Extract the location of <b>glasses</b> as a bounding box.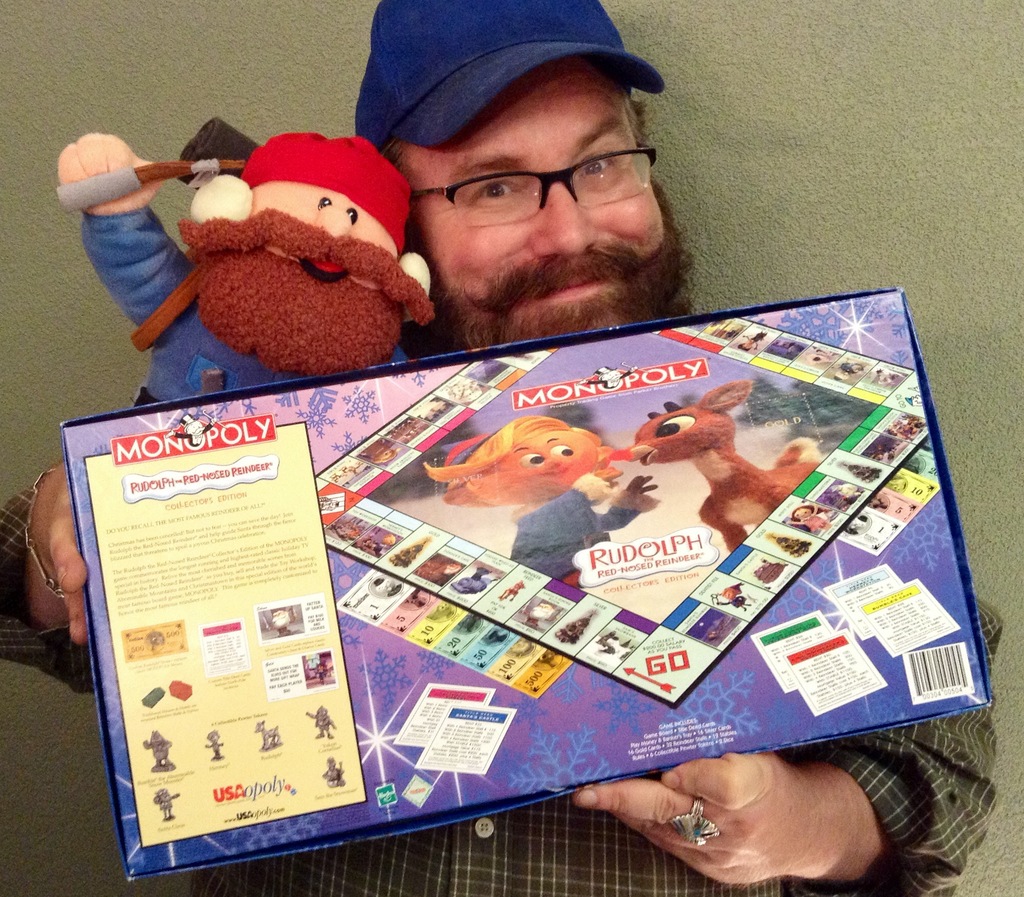
{"x1": 401, "y1": 138, "x2": 658, "y2": 212}.
